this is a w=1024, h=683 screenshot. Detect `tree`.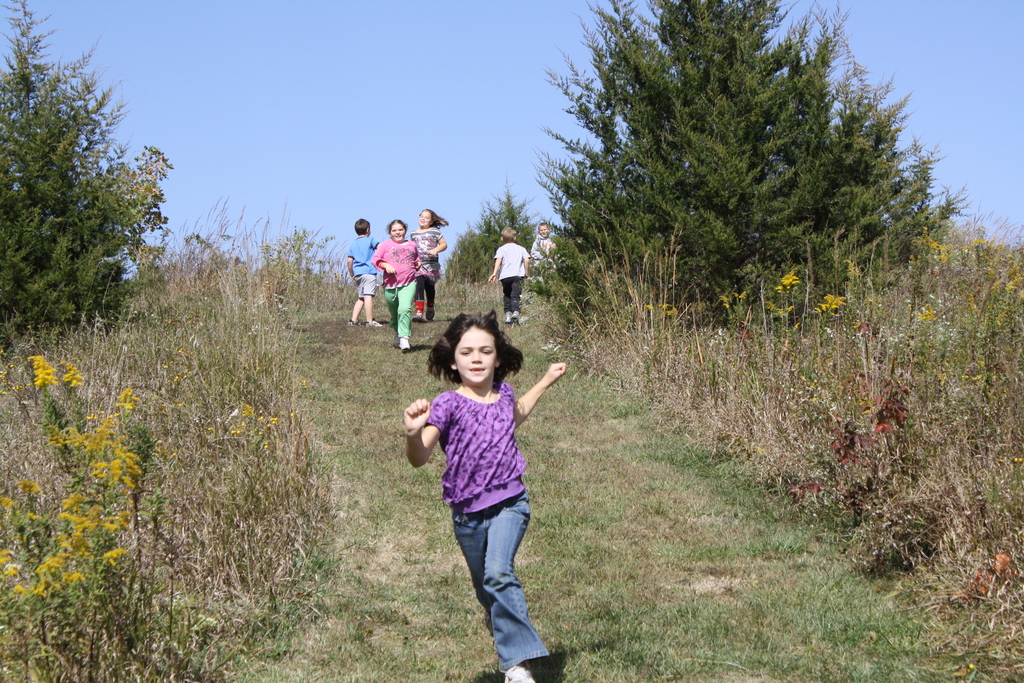
{"x1": 0, "y1": 0, "x2": 179, "y2": 359}.
